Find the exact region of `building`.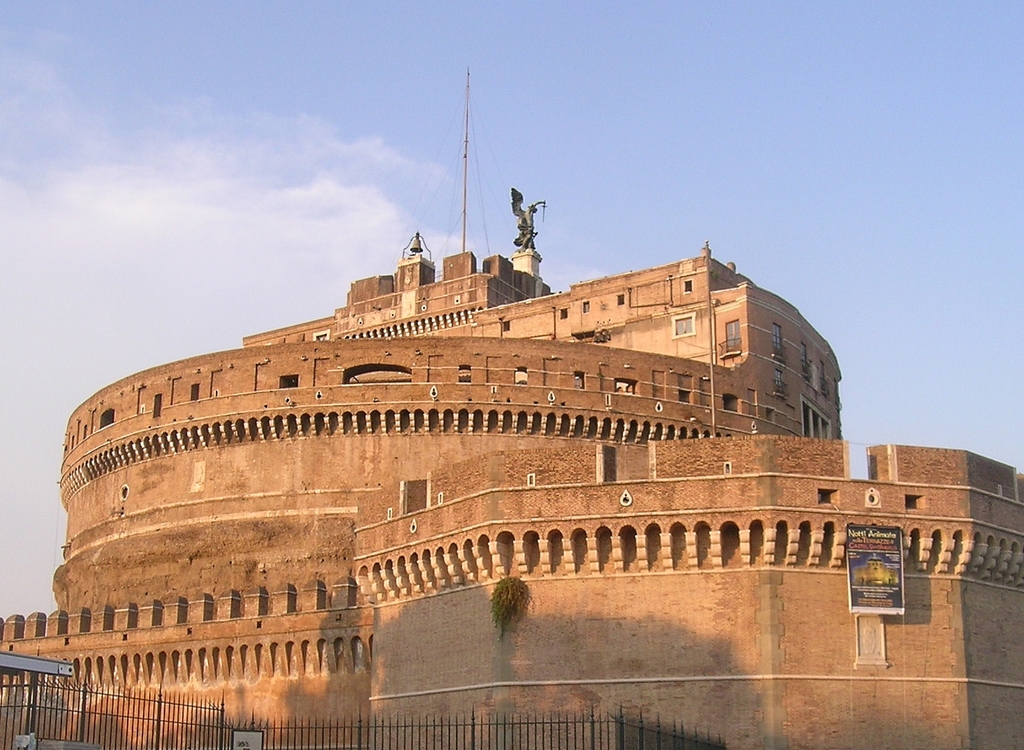
Exact region: bbox(0, 64, 1023, 749).
